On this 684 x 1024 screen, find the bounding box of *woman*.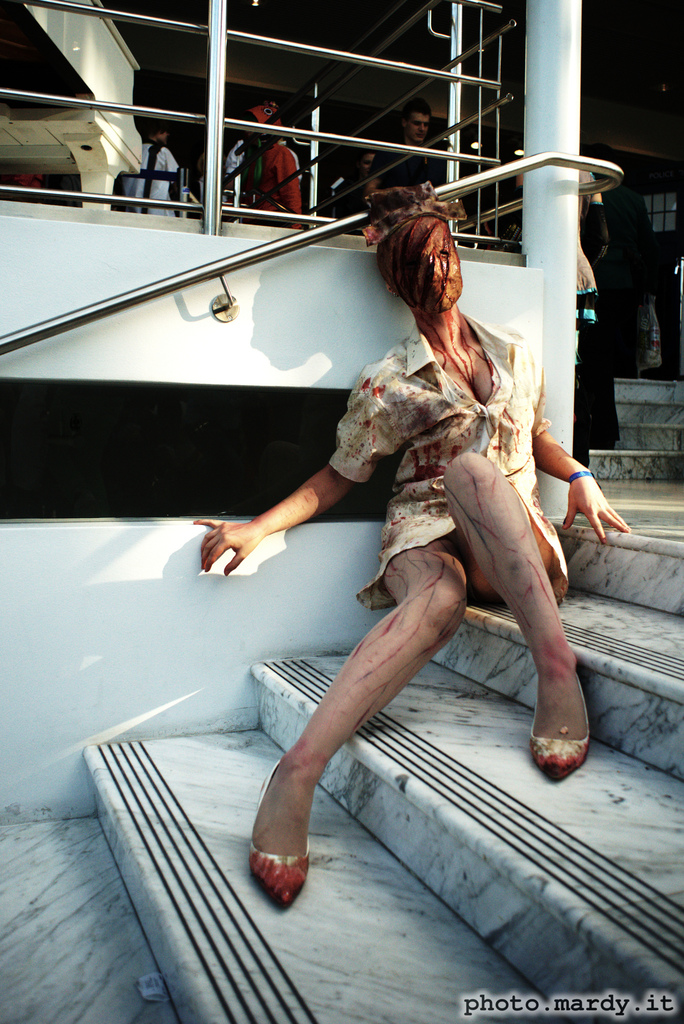
Bounding box: [x1=168, y1=140, x2=601, y2=902].
